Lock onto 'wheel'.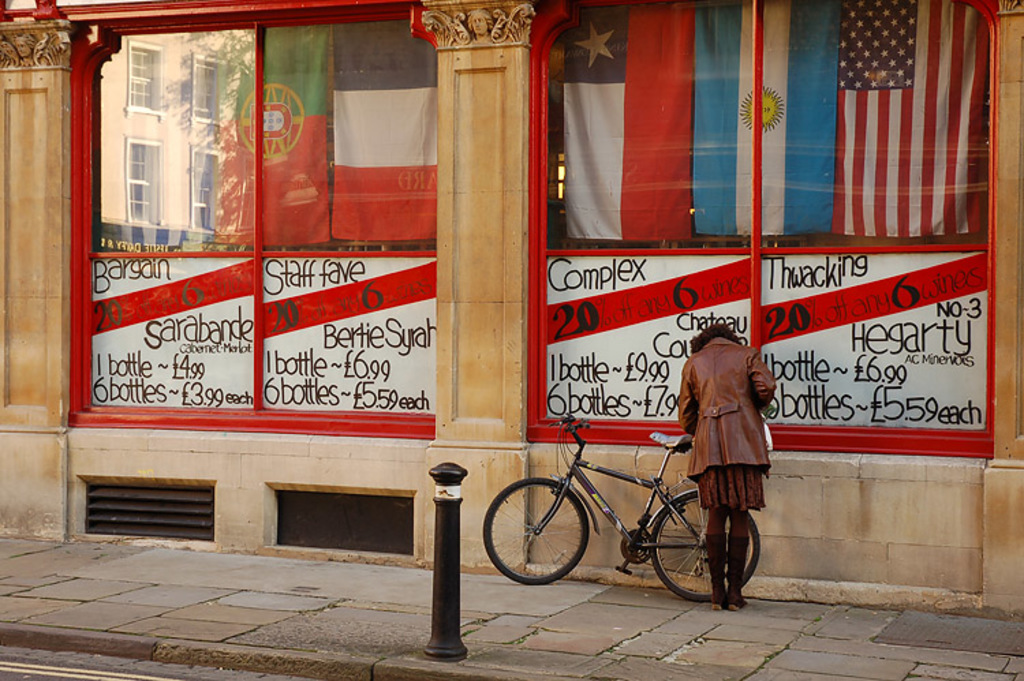
Locked: 646,487,765,603.
